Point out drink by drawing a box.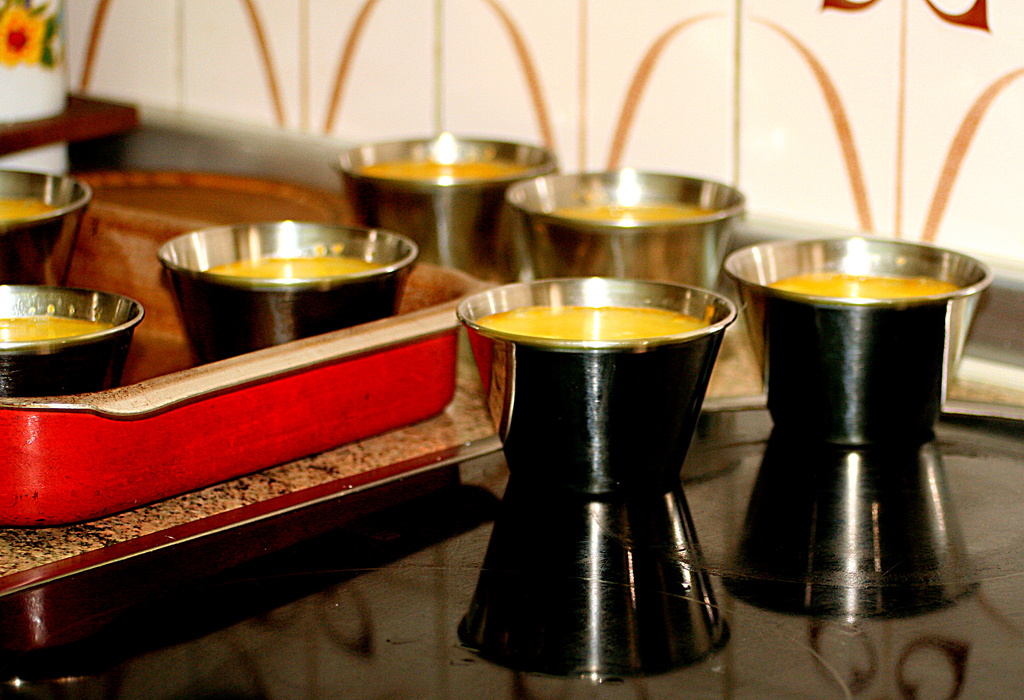
detection(477, 302, 707, 341).
